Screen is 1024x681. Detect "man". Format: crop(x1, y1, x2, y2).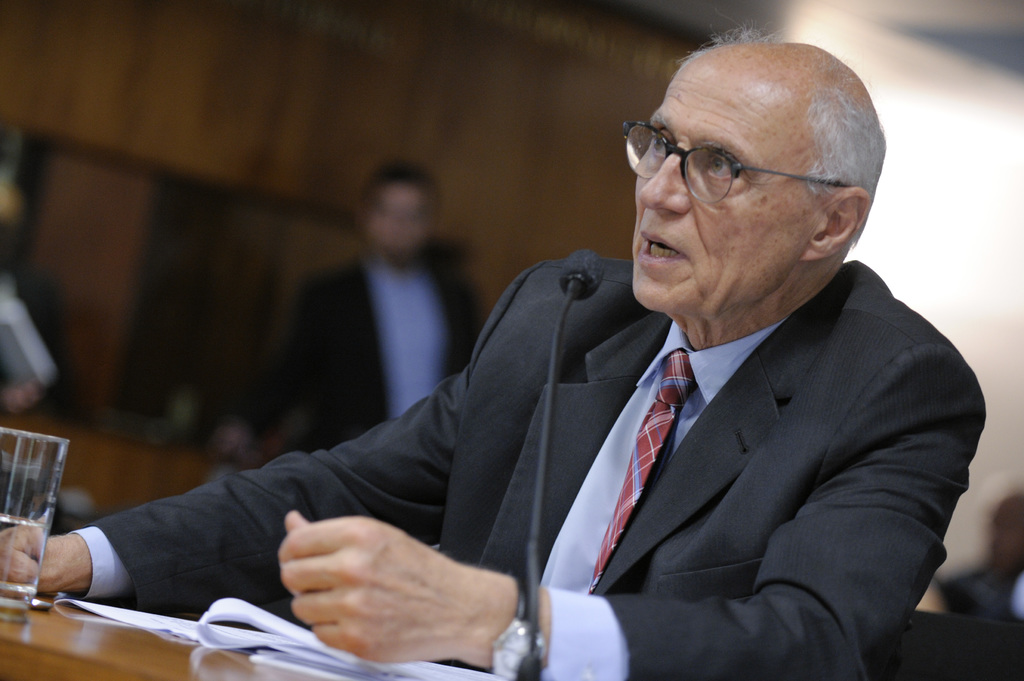
crop(943, 490, 1023, 631).
